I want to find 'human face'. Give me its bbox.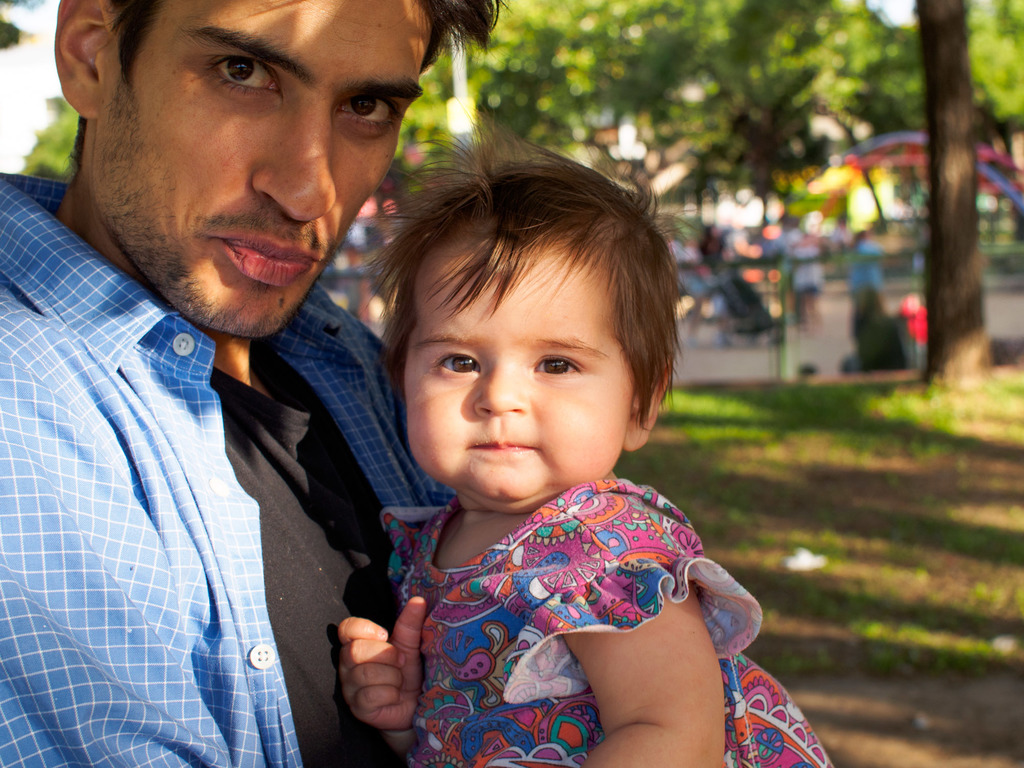
rect(97, 0, 445, 356).
